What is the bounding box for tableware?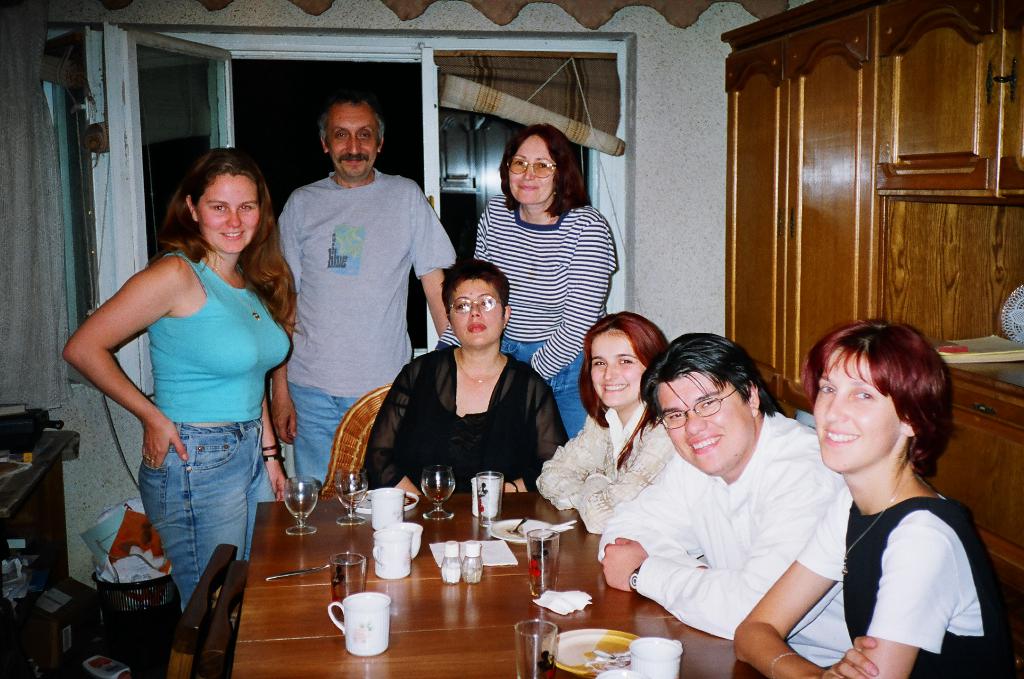
bbox(284, 477, 321, 538).
